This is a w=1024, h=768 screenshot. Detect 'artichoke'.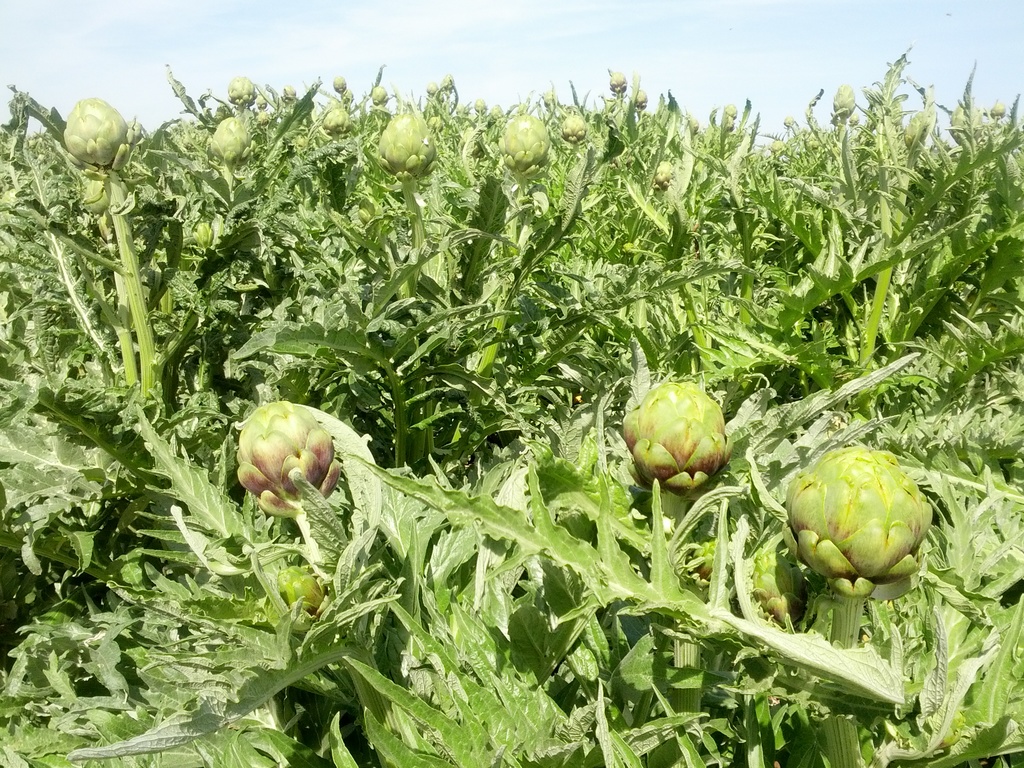
{"x1": 906, "y1": 112, "x2": 935, "y2": 152}.
